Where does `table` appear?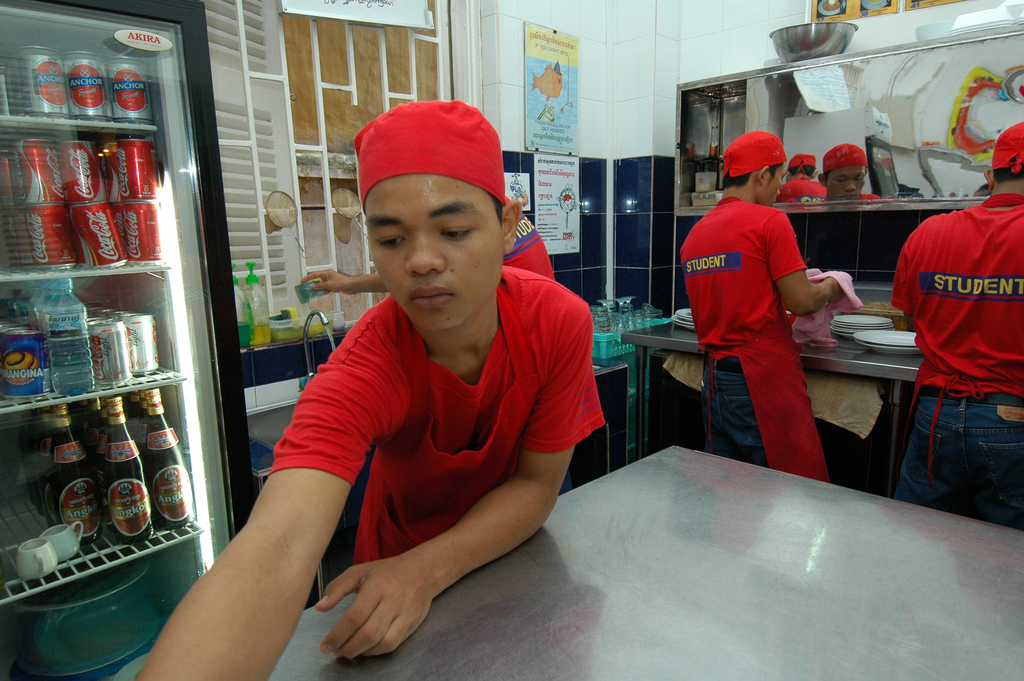
Appears at 271 441 1023 680.
